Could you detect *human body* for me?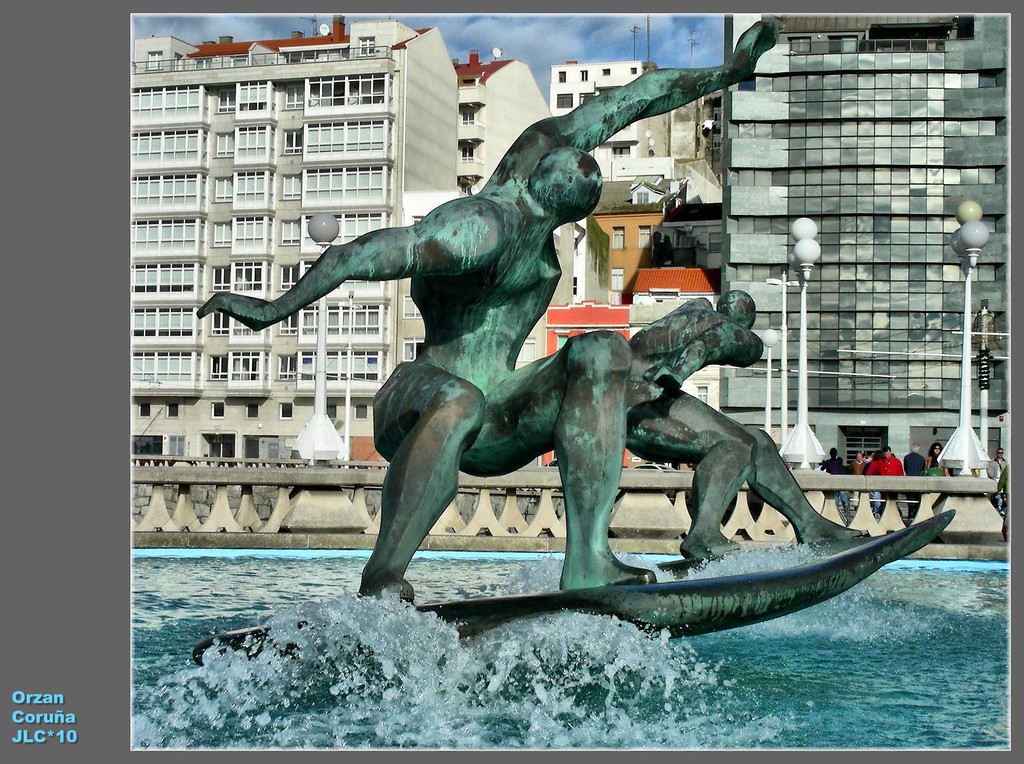
Detection result: bbox=[822, 446, 847, 505].
